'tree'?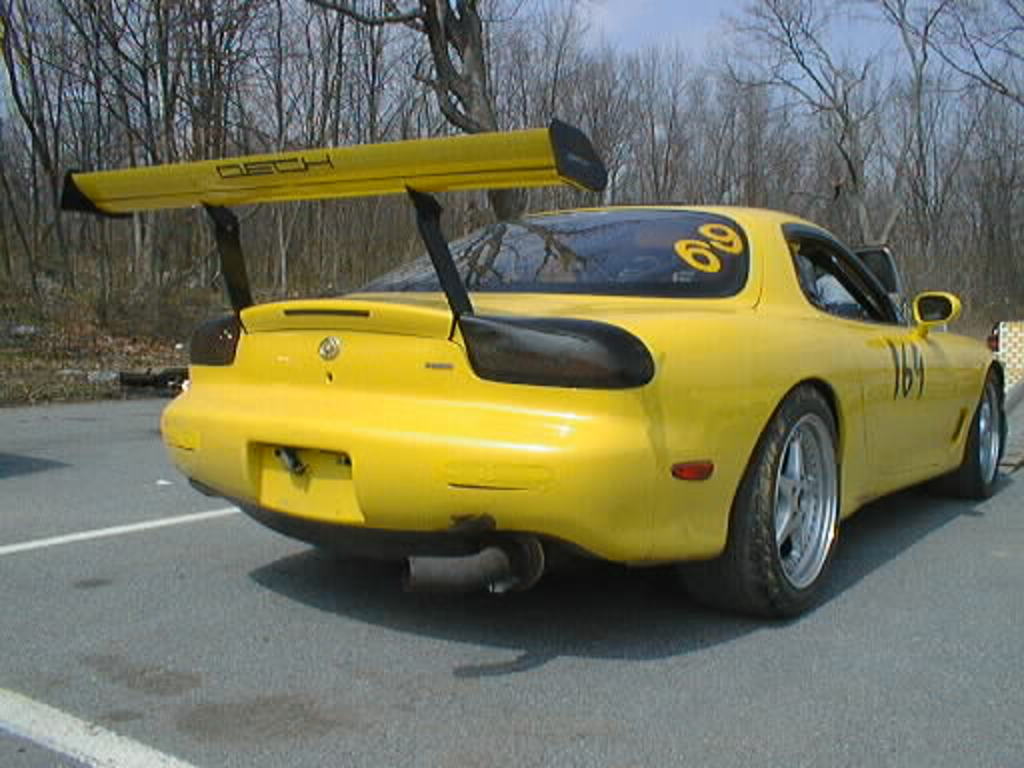
(x1=718, y1=0, x2=954, y2=236)
